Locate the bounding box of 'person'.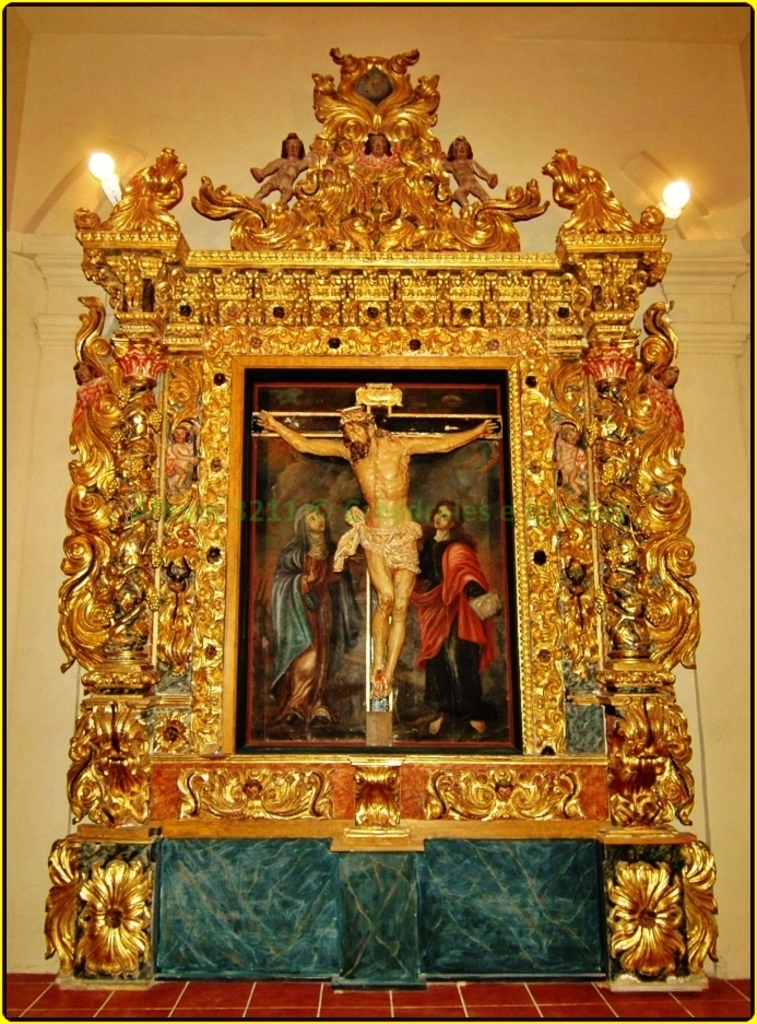
Bounding box: rect(248, 130, 312, 208).
